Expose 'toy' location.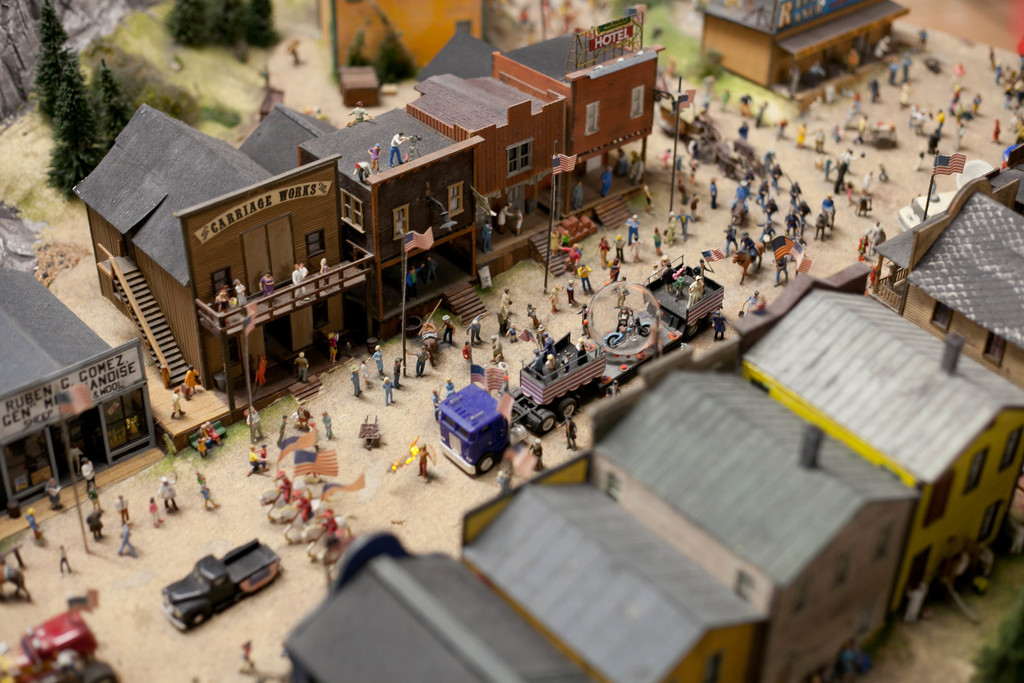
Exposed at left=488, top=334, right=503, bottom=361.
